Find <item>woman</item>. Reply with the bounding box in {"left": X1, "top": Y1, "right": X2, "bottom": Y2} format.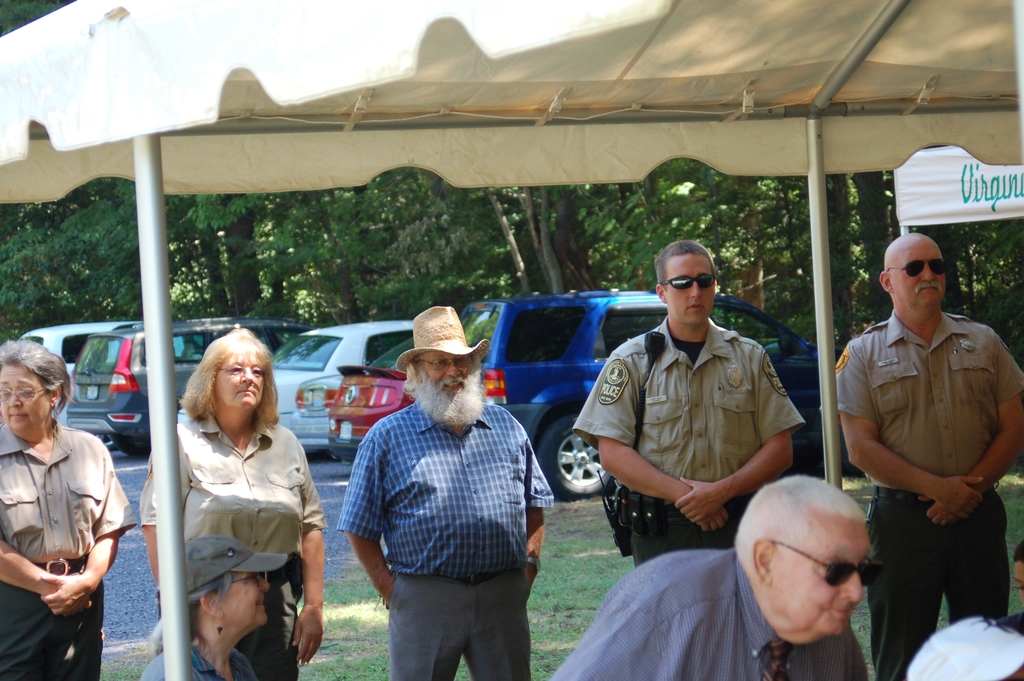
{"left": 0, "top": 330, "right": 137, "bottom": 680}.
